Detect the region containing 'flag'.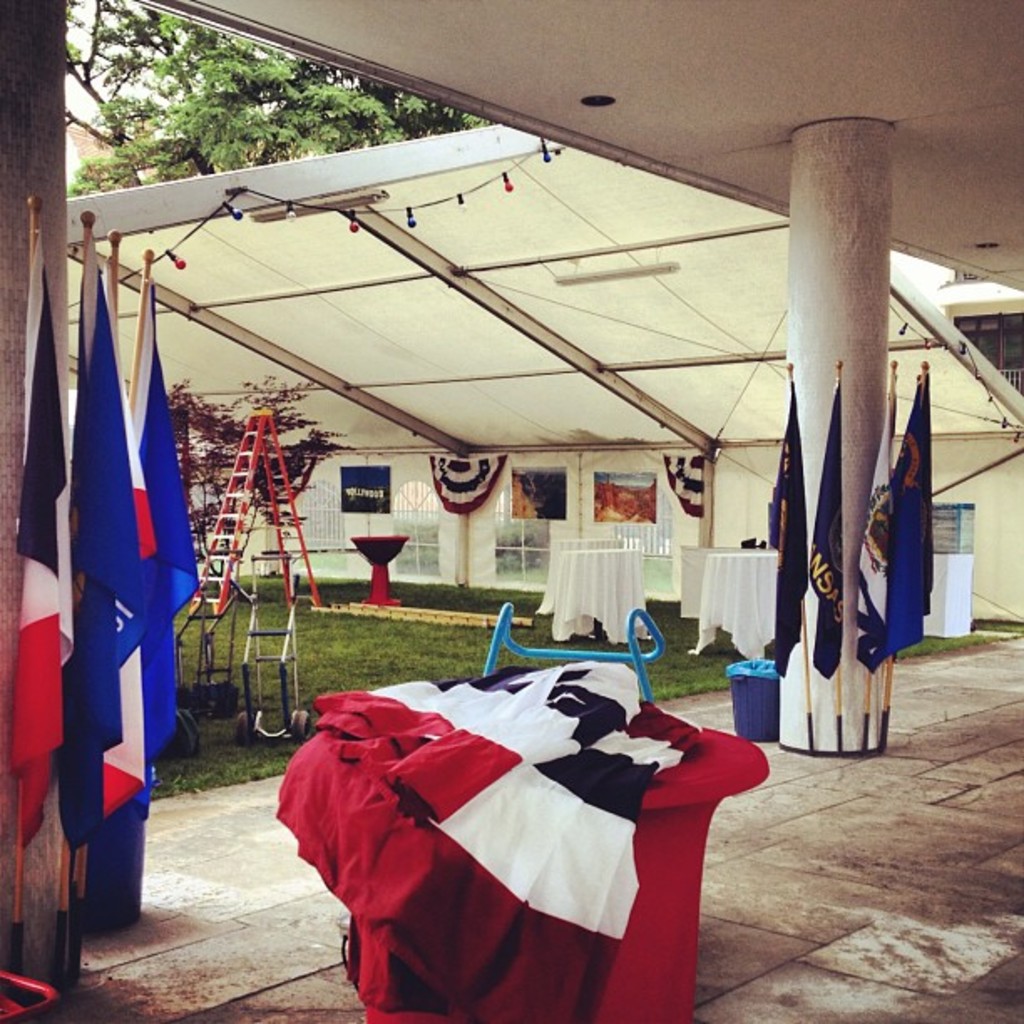
x1=654 y1=448 x2=708 y2=525.
